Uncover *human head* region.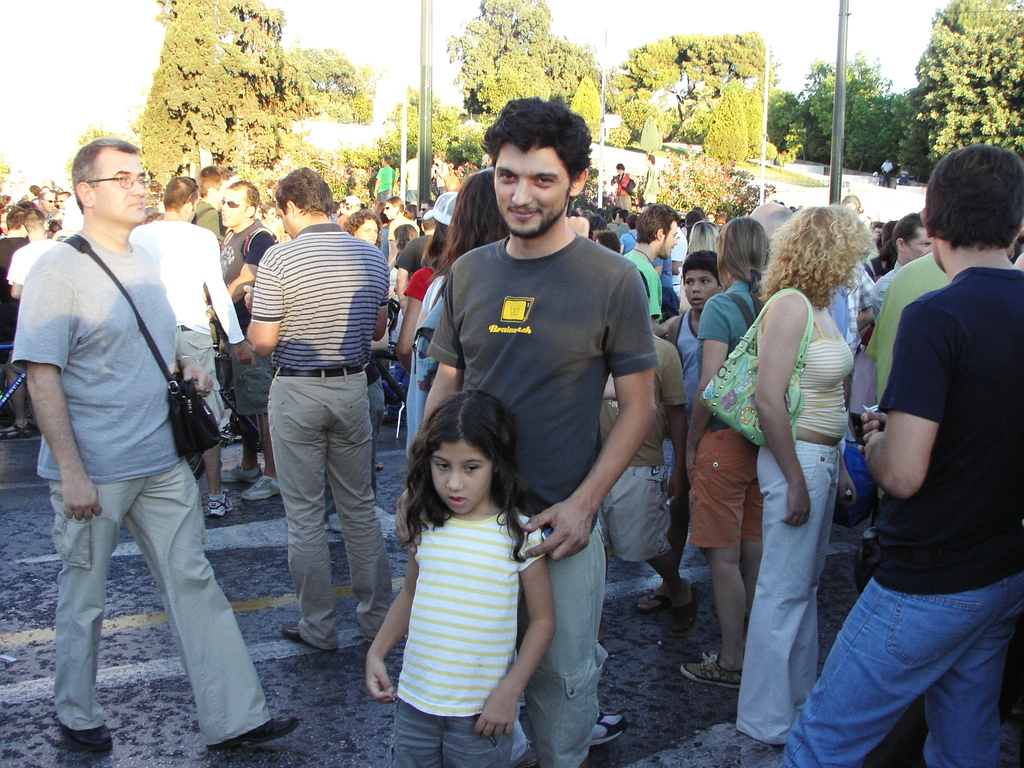
Uncovered: x1=681, y1=248, x2=724, y2=313.
